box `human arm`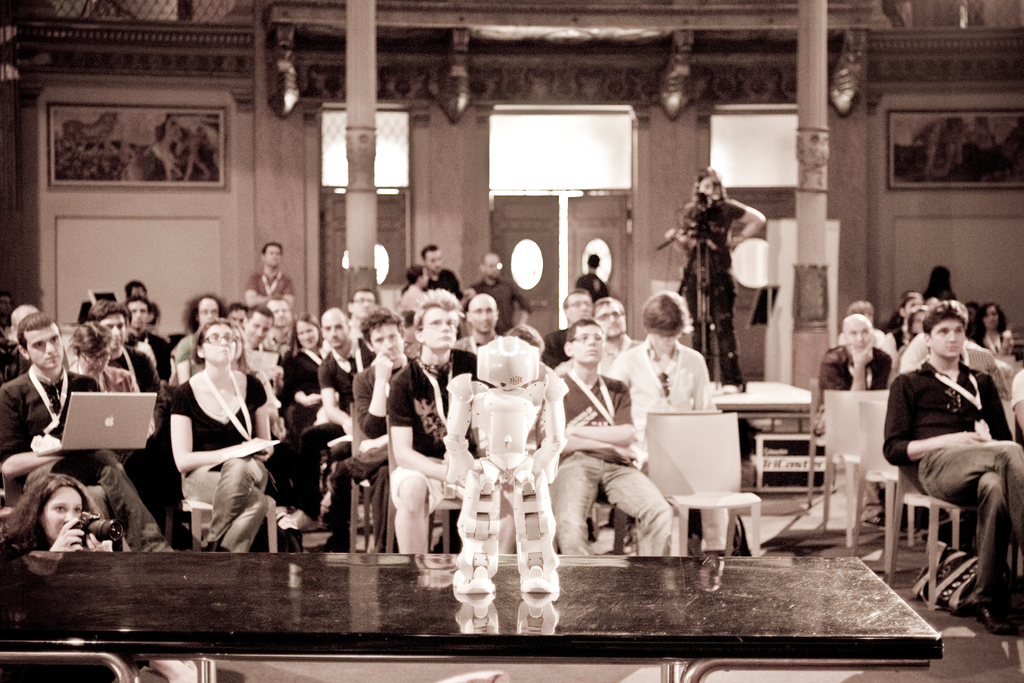
detection(275, 278, 292, 306)
